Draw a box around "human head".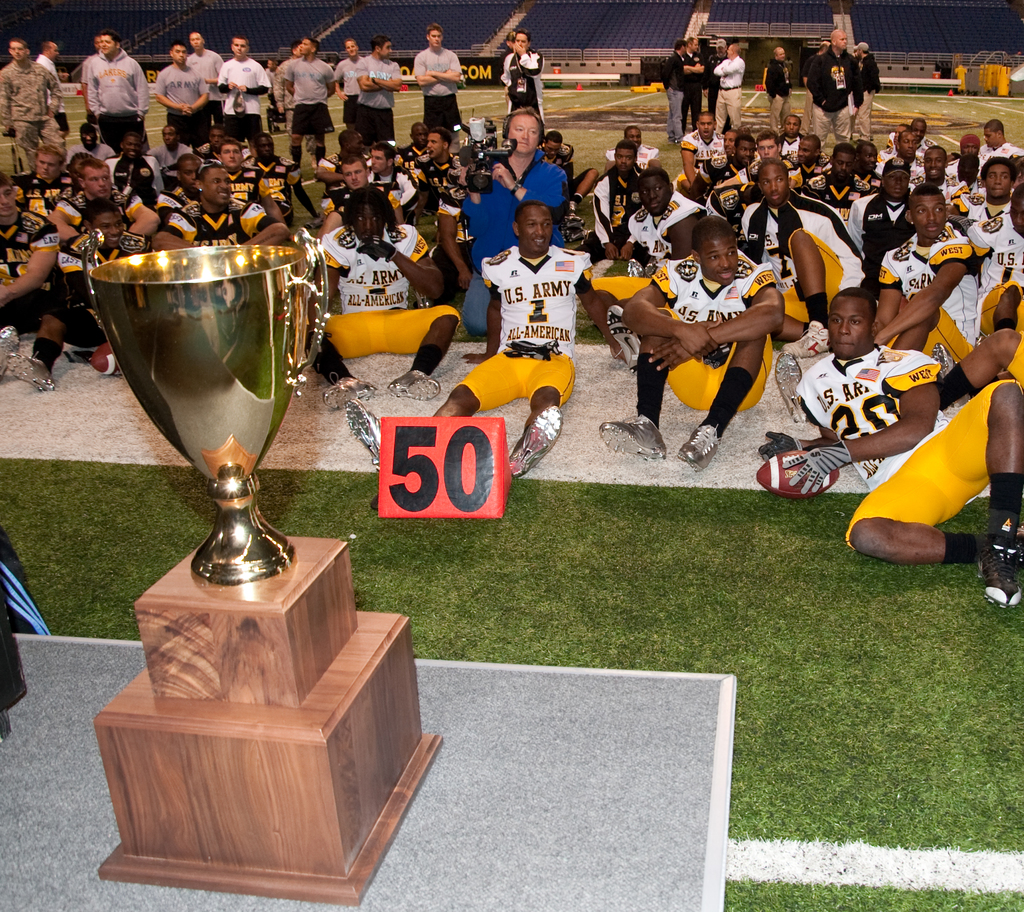
[628, 125, 644, 150].
